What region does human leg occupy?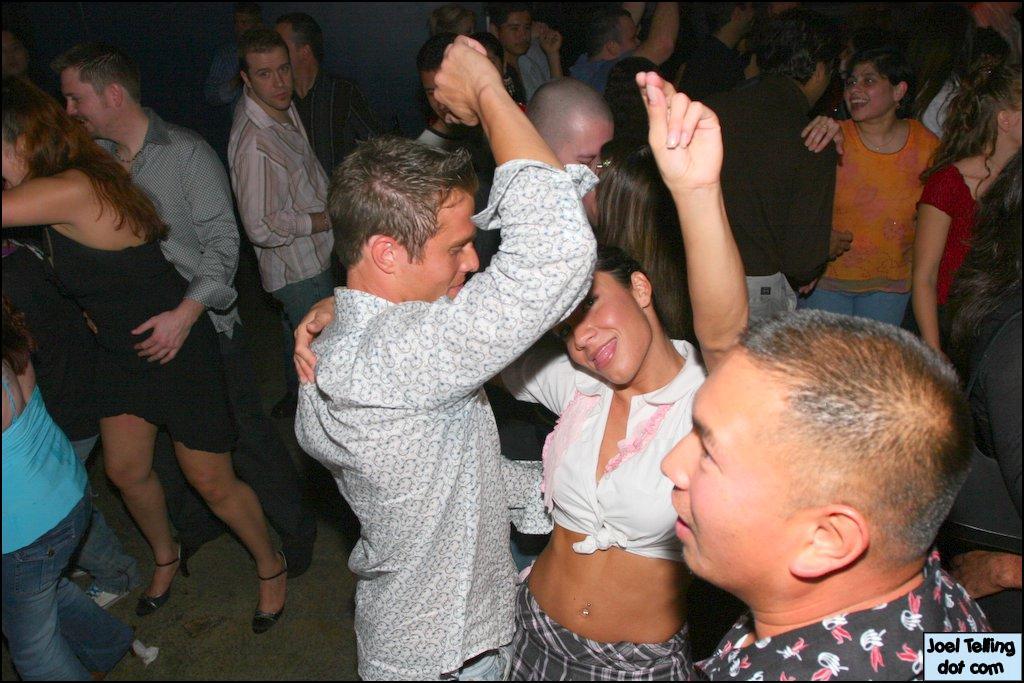
left=270, top=275, right=335, bottom=334.
